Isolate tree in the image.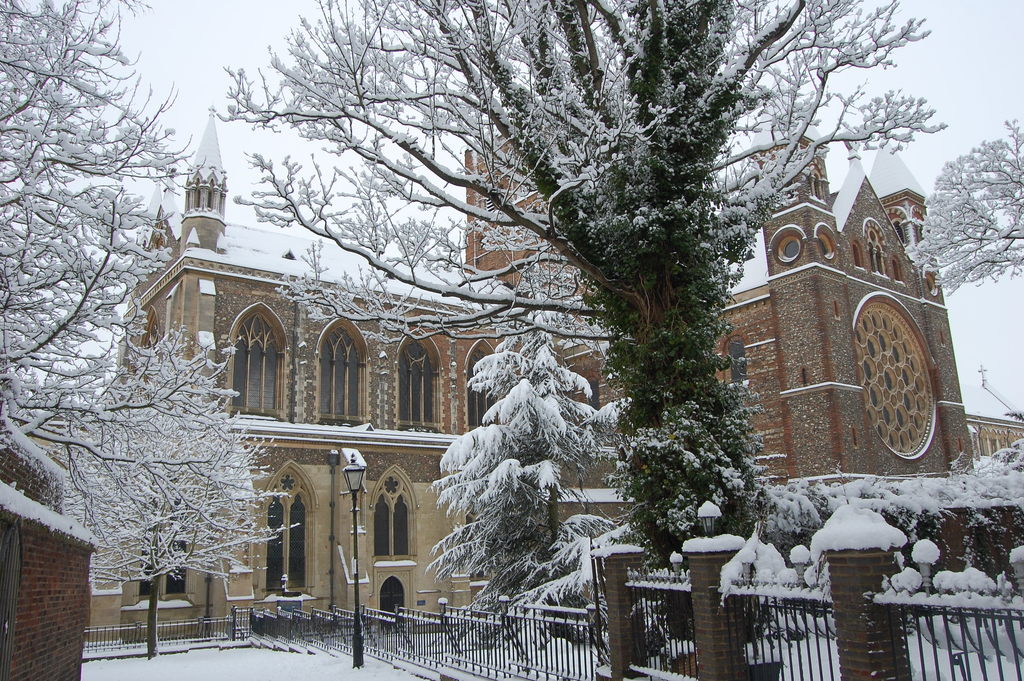
Isolated region: <bbox>62, 329, 298, 659</bbox>.
